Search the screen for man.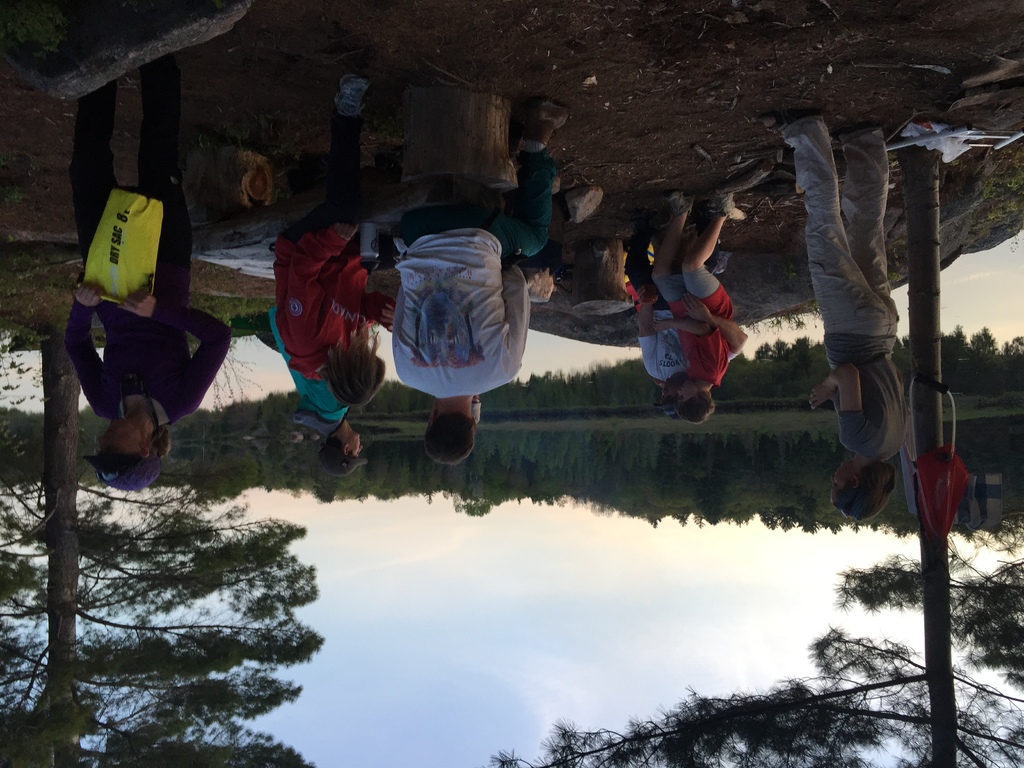
Found at (left=270, top=314, right=362, bottom=484).
